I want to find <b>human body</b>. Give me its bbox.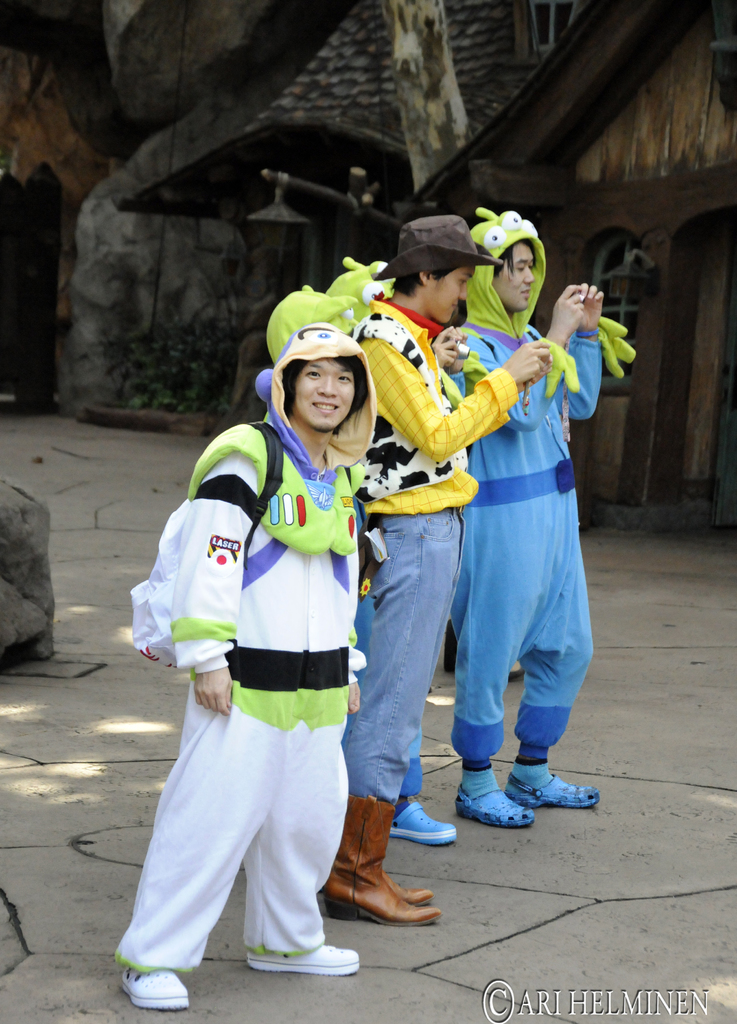
left=359, top=300, right=552, bottom=927.
